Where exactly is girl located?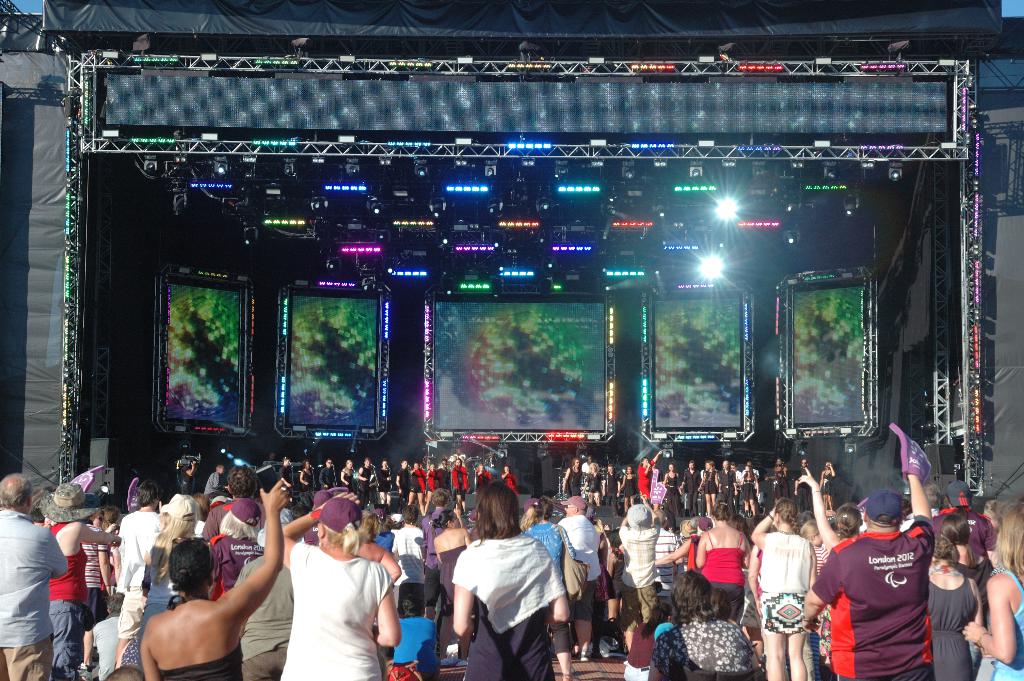
Its bounding box is (474,463,492,488).
